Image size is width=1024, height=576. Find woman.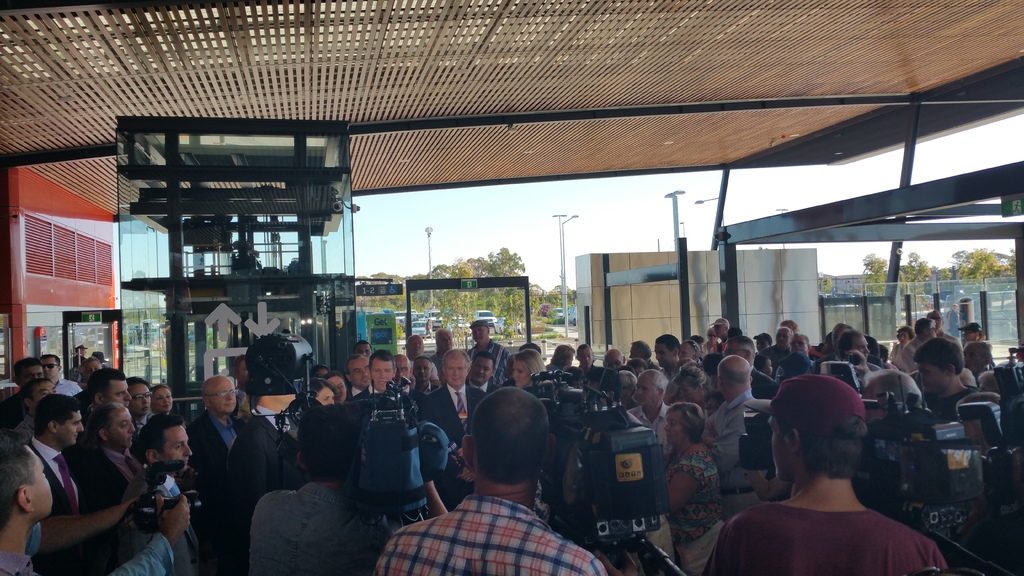
Rect(705, 326, 720, 354).
